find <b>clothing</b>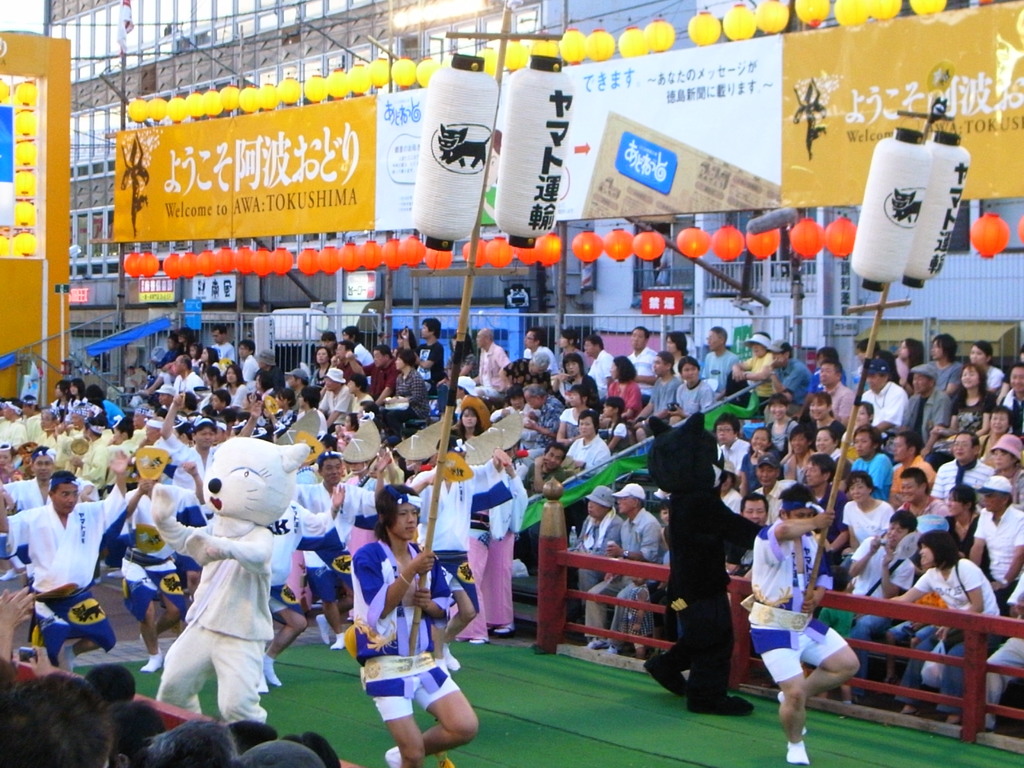
box(521, 391, 565, 465)
